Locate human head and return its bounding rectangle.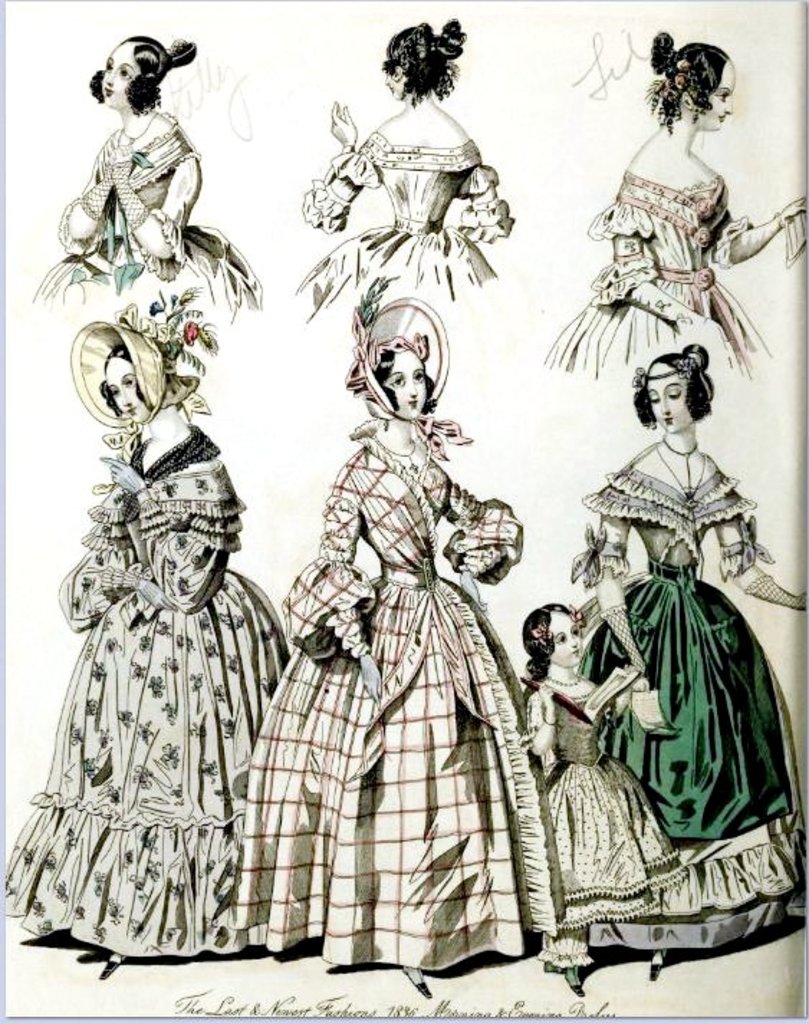
346:270:450:422.
